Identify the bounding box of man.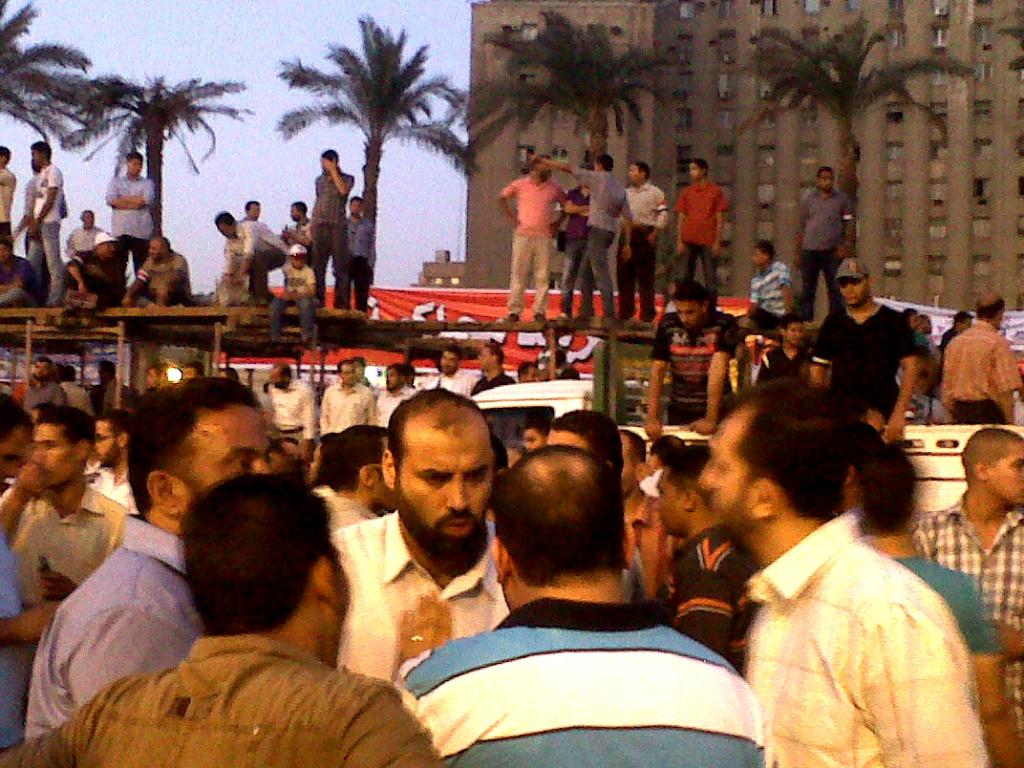
crop(939, 288, 1021, 421).
